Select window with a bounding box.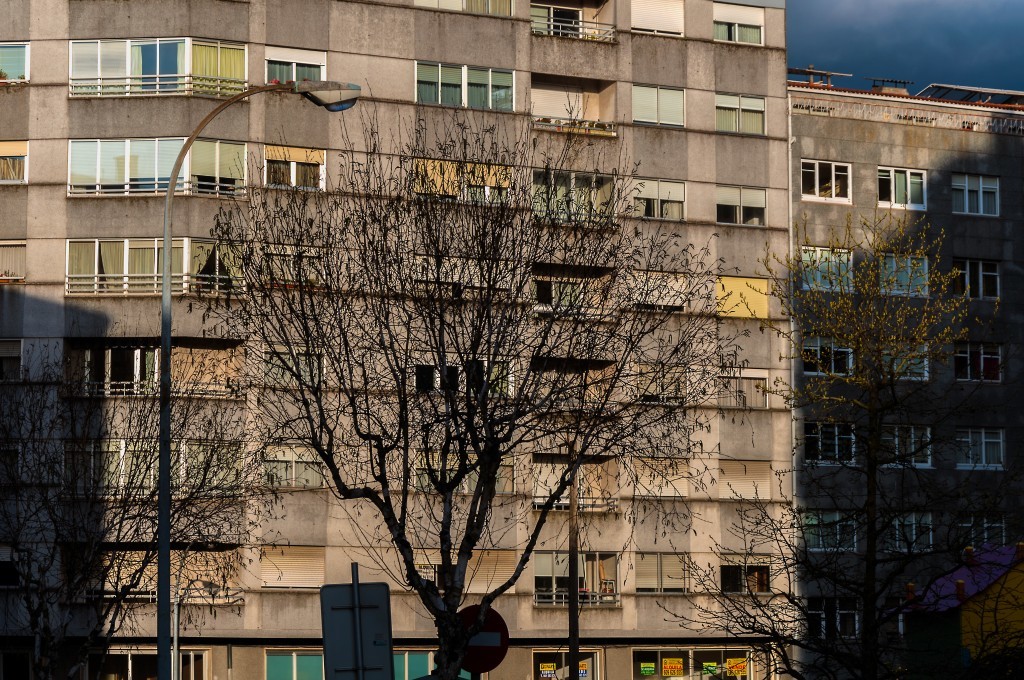
[x1=265, y1=645, x2=323, y2=679].
